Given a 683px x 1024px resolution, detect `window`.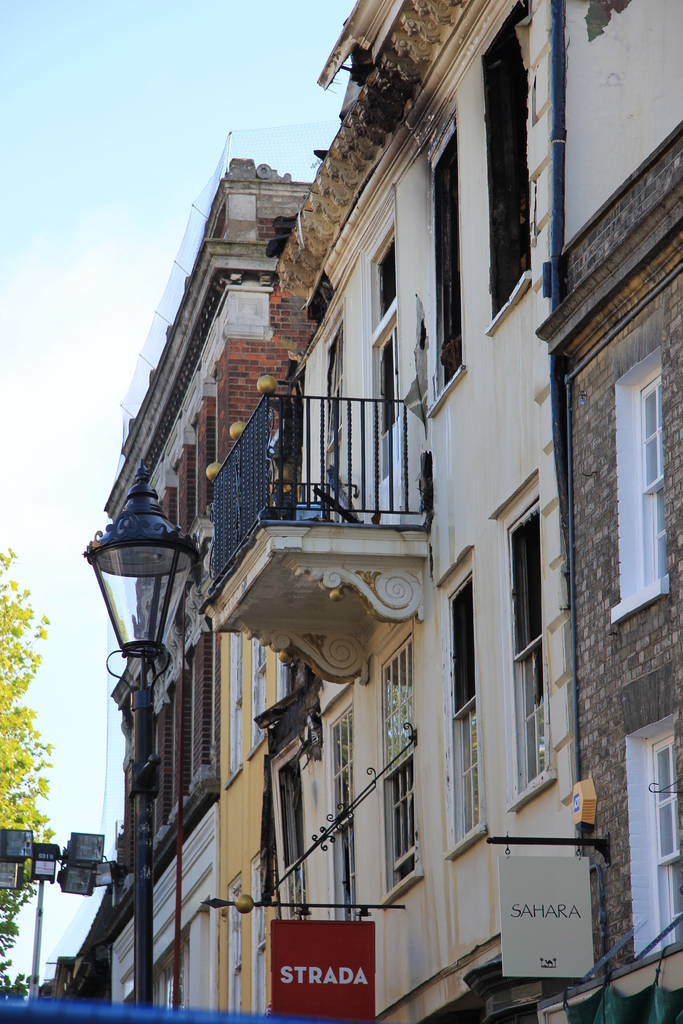
crop(226, 633, 242, 785).
